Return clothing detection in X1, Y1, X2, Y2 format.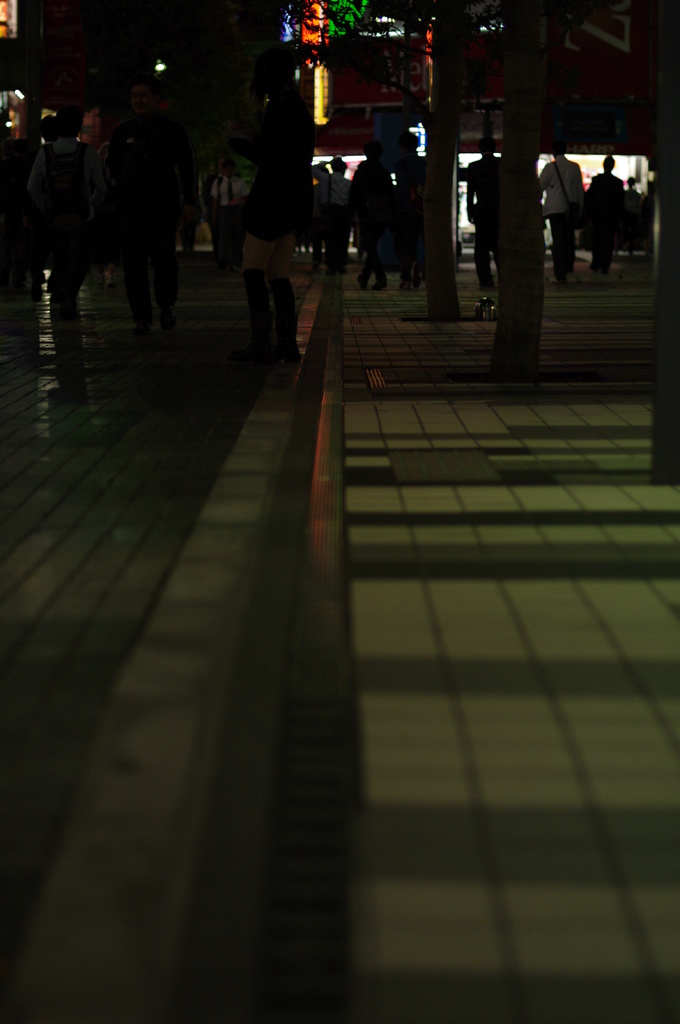
212, 170, 250, 262.
